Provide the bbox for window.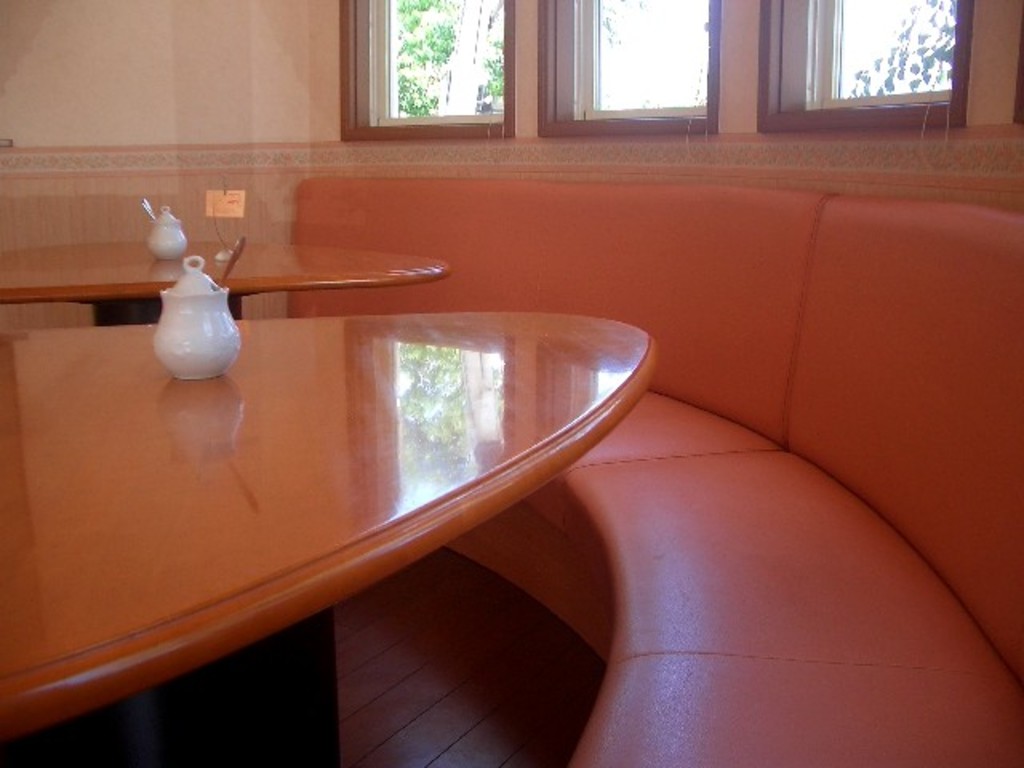
box=[539, 0, 718, 141].
